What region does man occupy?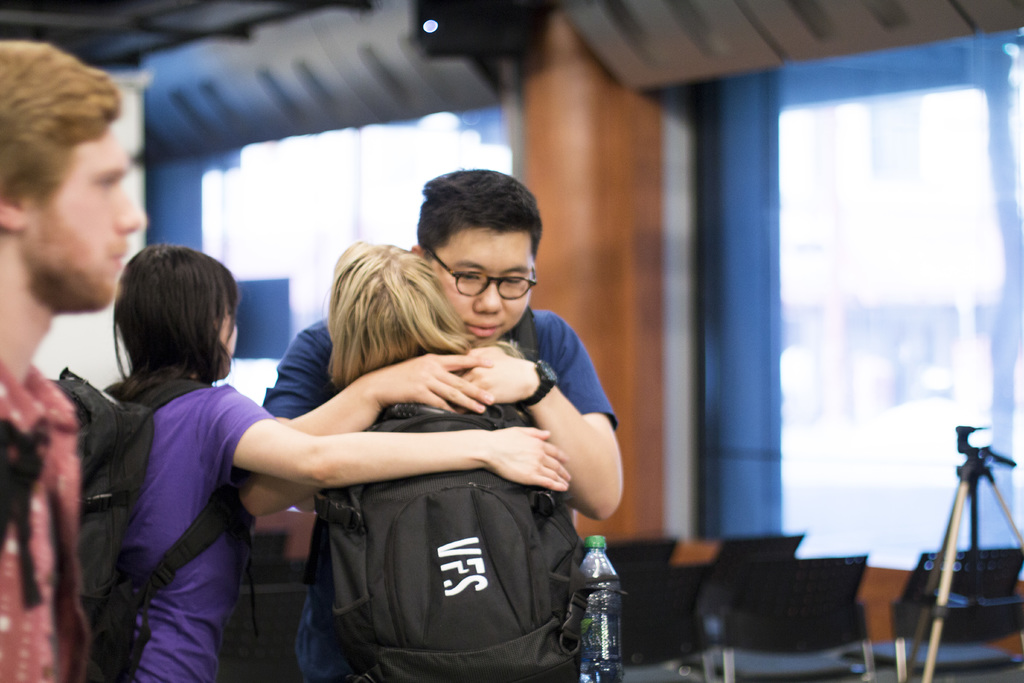
[x1=0, y1=37, x2=148, y2=682].
